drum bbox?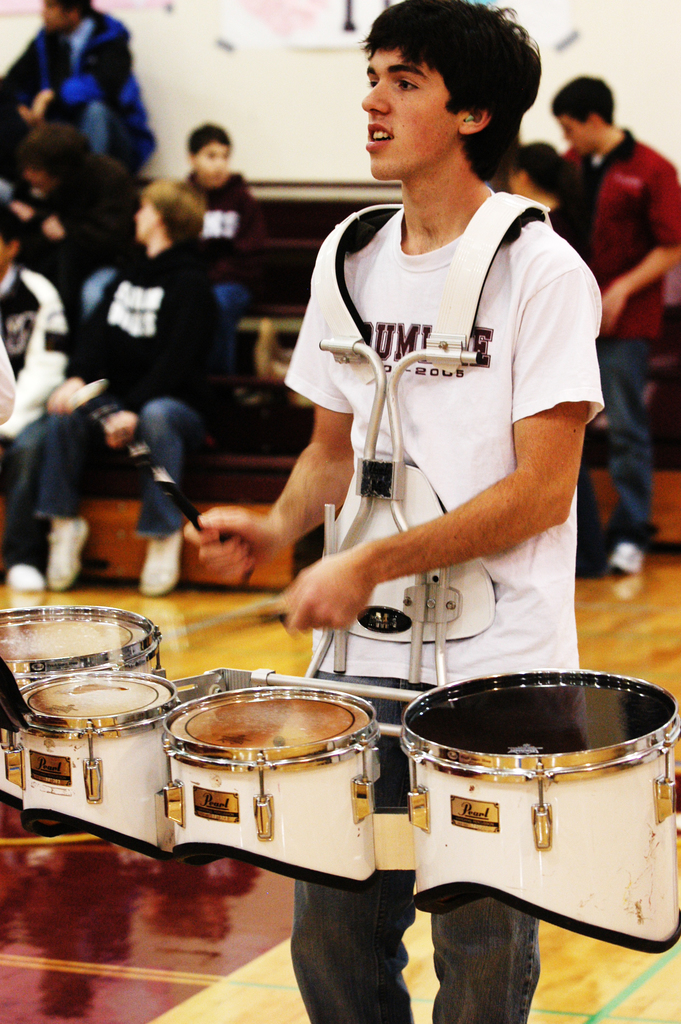
detection(167, 684, 384, 892)
